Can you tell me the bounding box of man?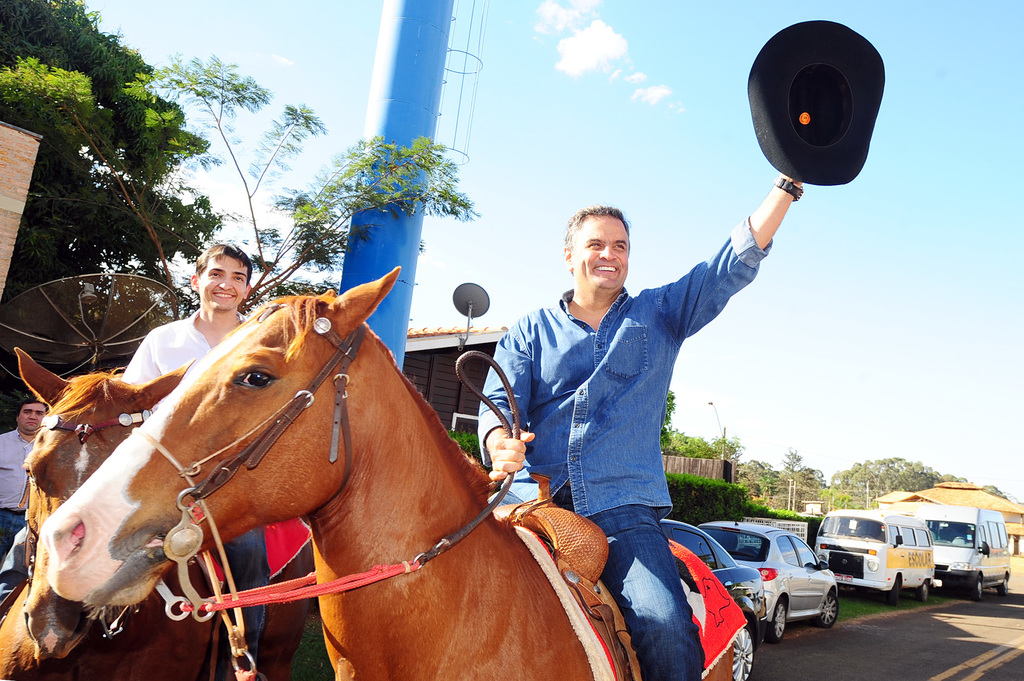
471, 177, 807, 669.
